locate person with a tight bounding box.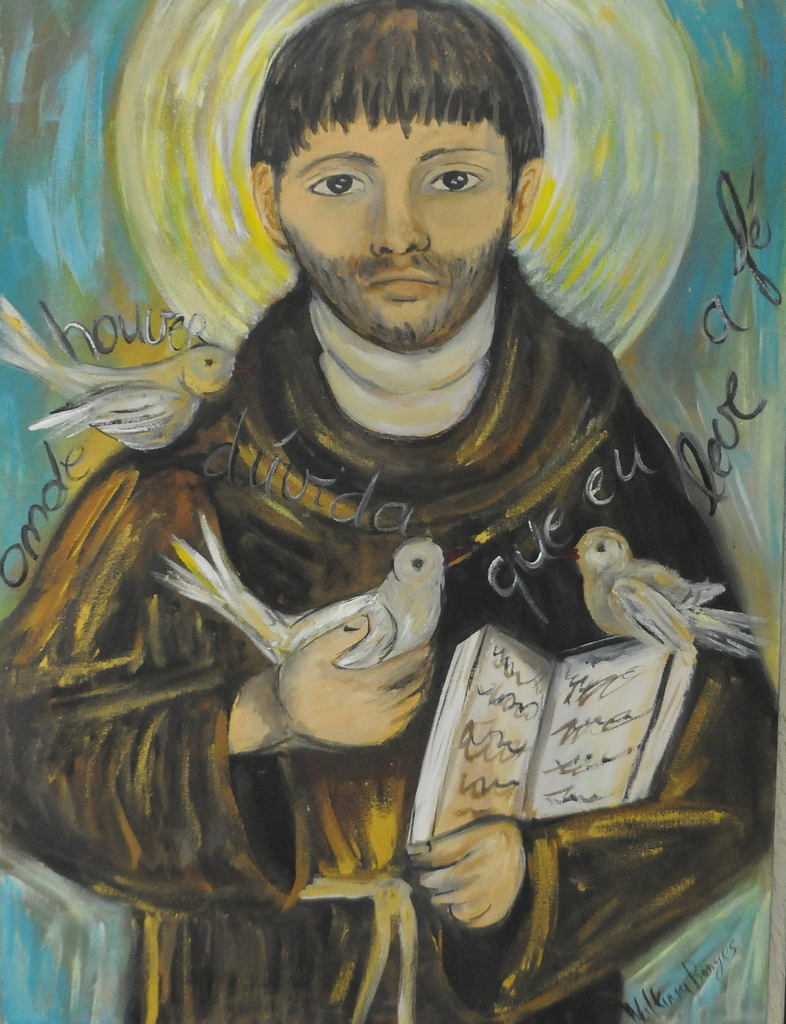
(left=0, top=0, right=780, bottom=1023).
